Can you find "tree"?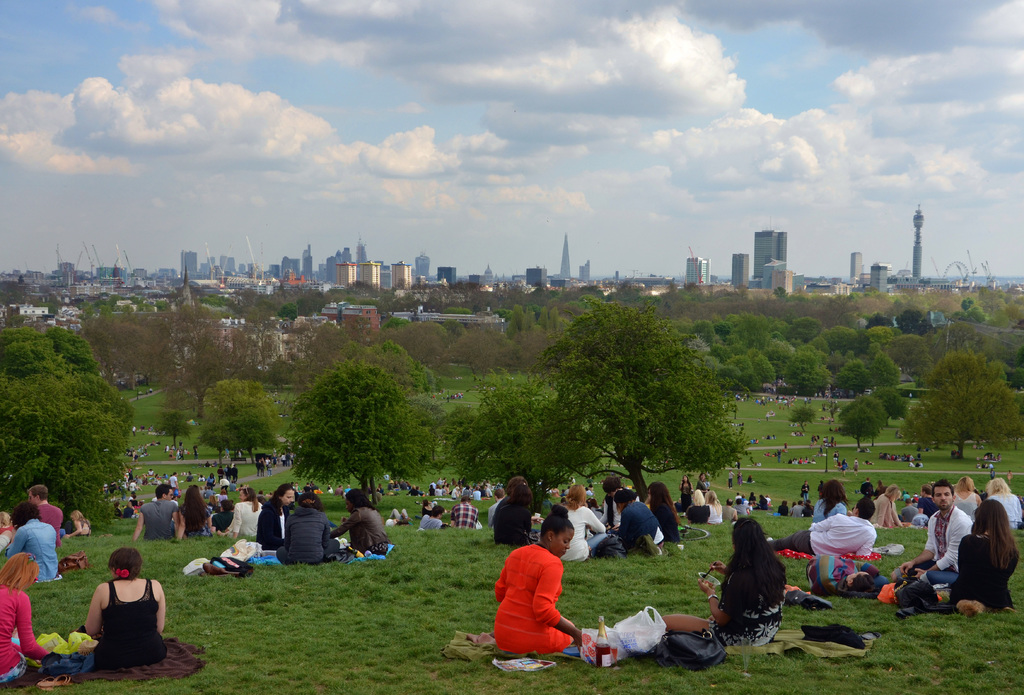
Yes, bounding box: bbox=[432, 364, 600, 511].
